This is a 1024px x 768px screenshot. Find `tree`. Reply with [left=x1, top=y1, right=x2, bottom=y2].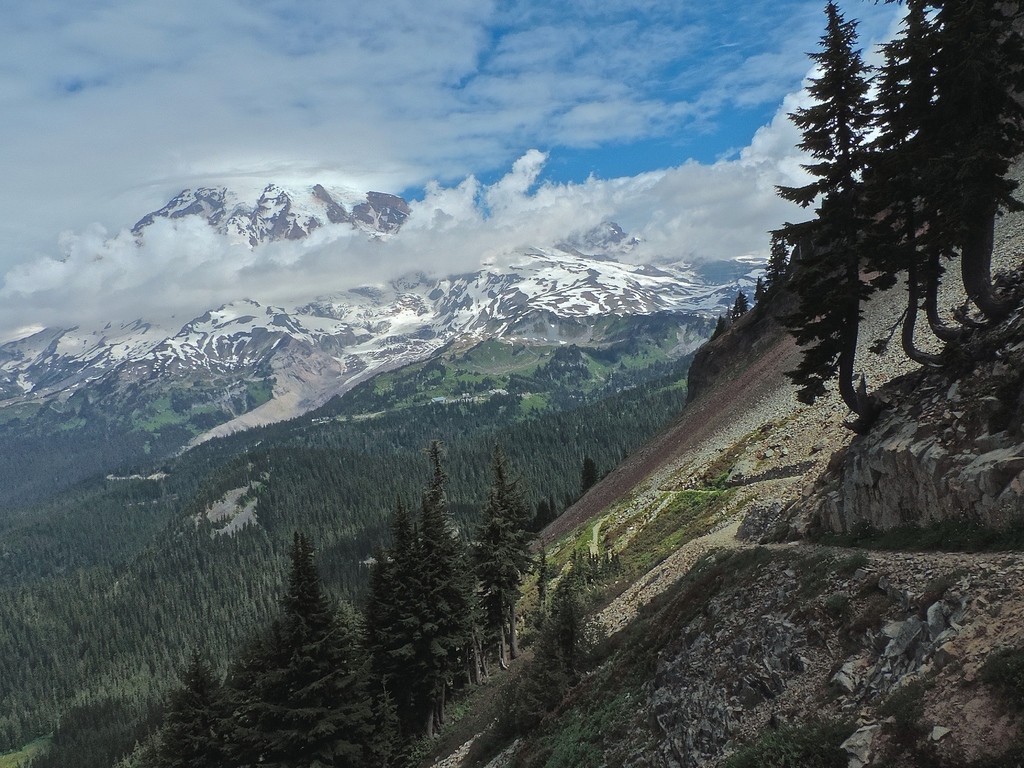
[left=764, top=232, right=788, bottom=297].
